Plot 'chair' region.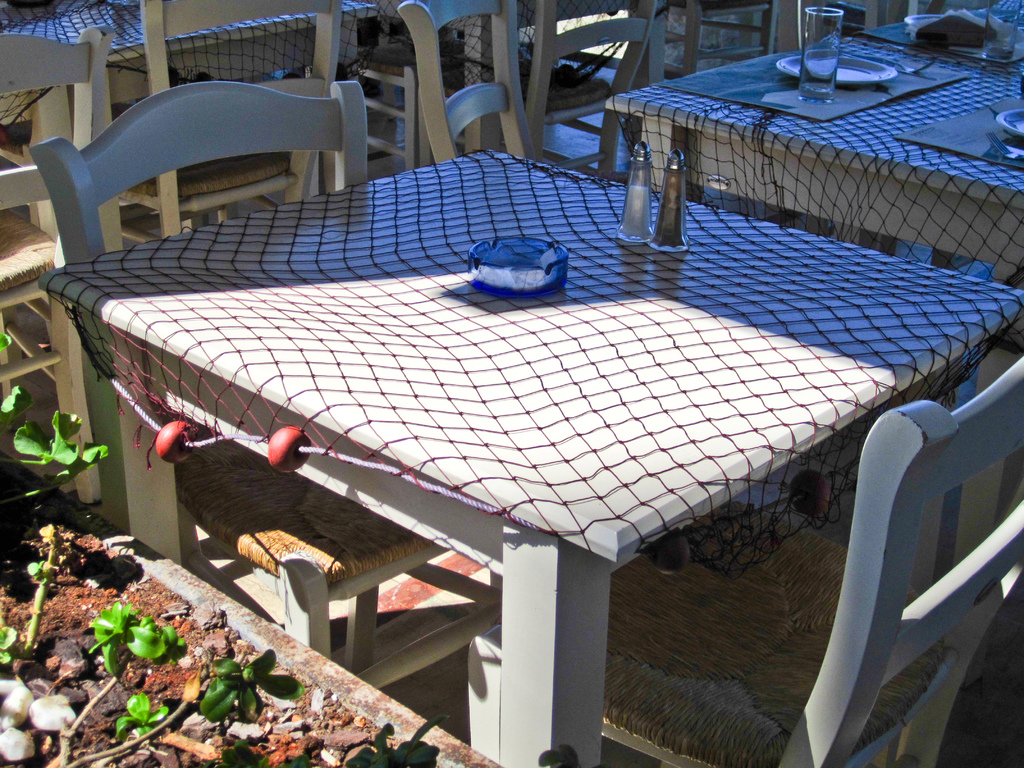
Plotted at locate(29, 77, 360, 673).
